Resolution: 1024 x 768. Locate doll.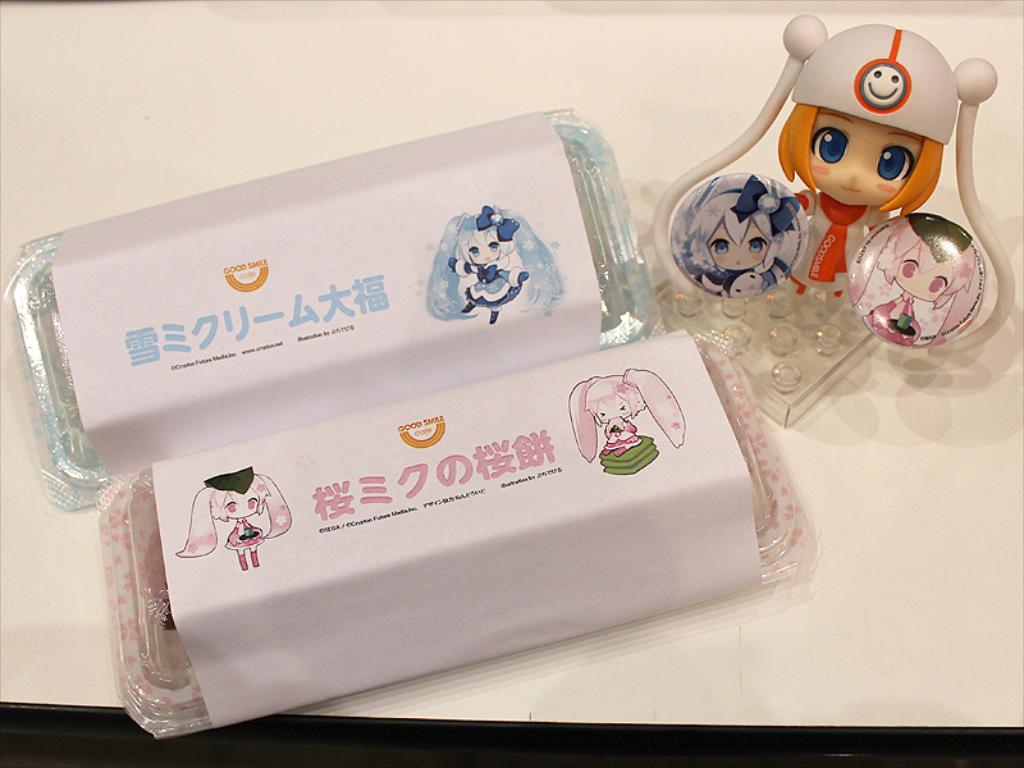
(x1=175, y1=466, x2=292, y2=568).
